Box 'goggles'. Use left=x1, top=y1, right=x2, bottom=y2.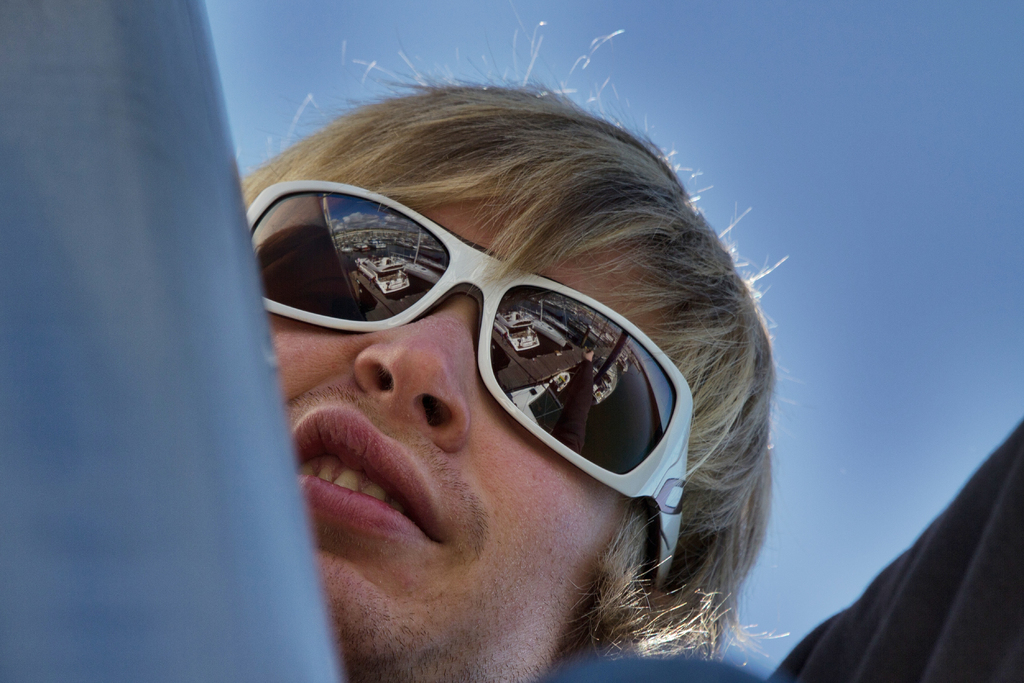
left=241, top=175, right=695, bottom=594.
